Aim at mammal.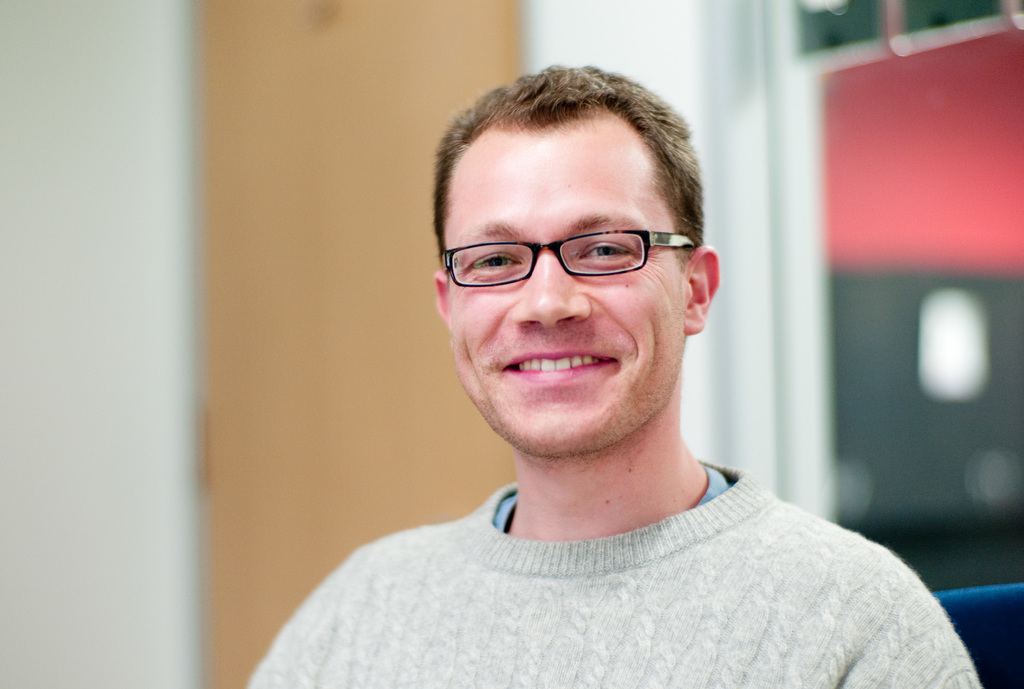
Aimed at [247,65,984,688].
